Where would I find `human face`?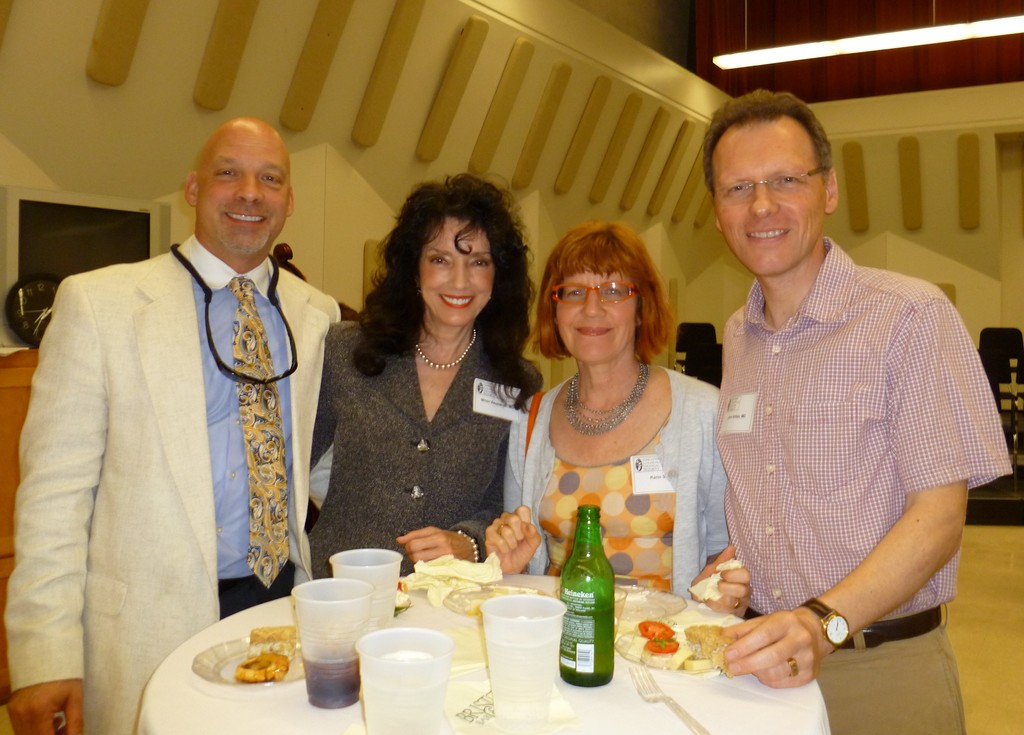
At {"left": 200, "top": 125, "right": 292, "bottom": 256}.
